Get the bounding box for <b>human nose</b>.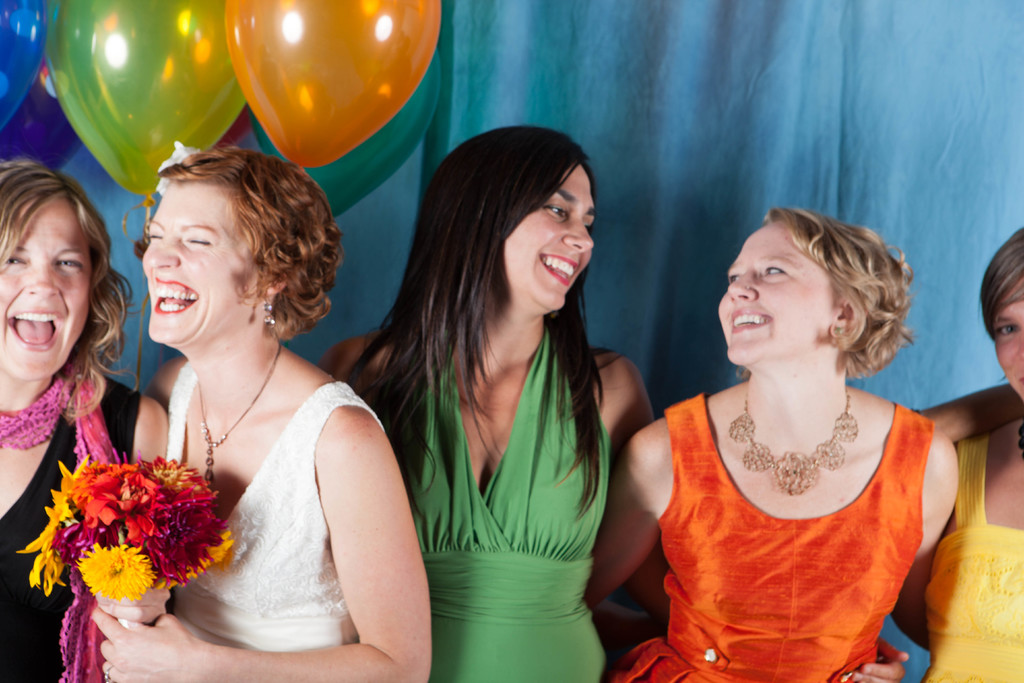
<box>563,220,593,252</box>.
